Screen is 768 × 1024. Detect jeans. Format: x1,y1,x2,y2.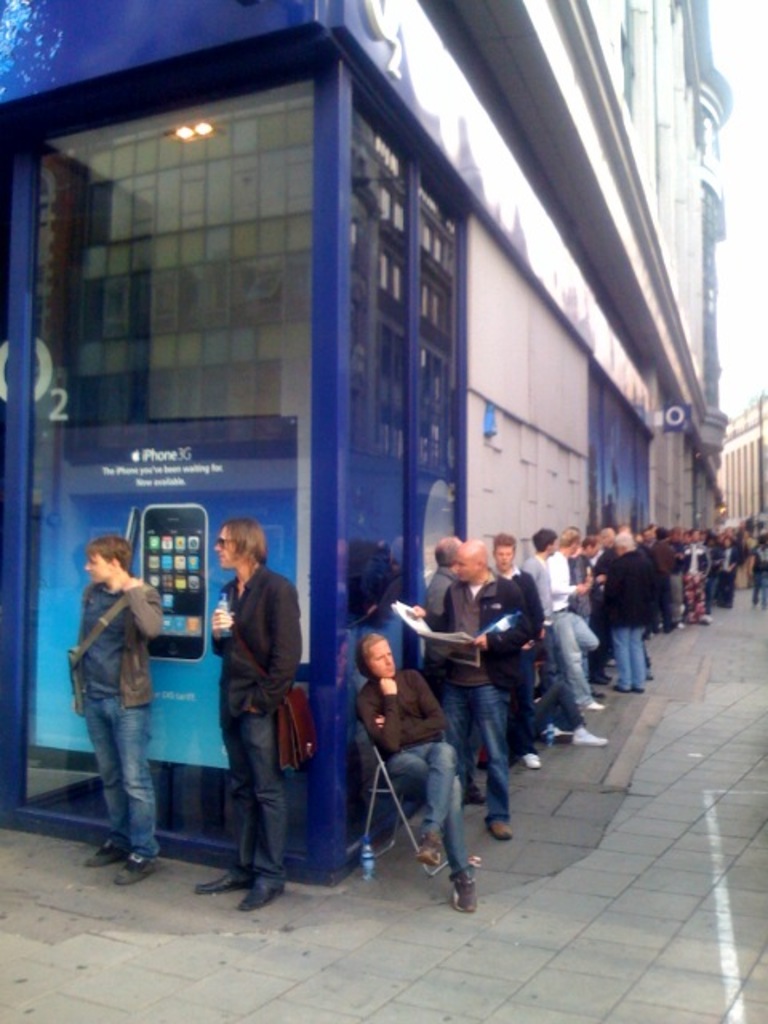
466,720,486,792.
